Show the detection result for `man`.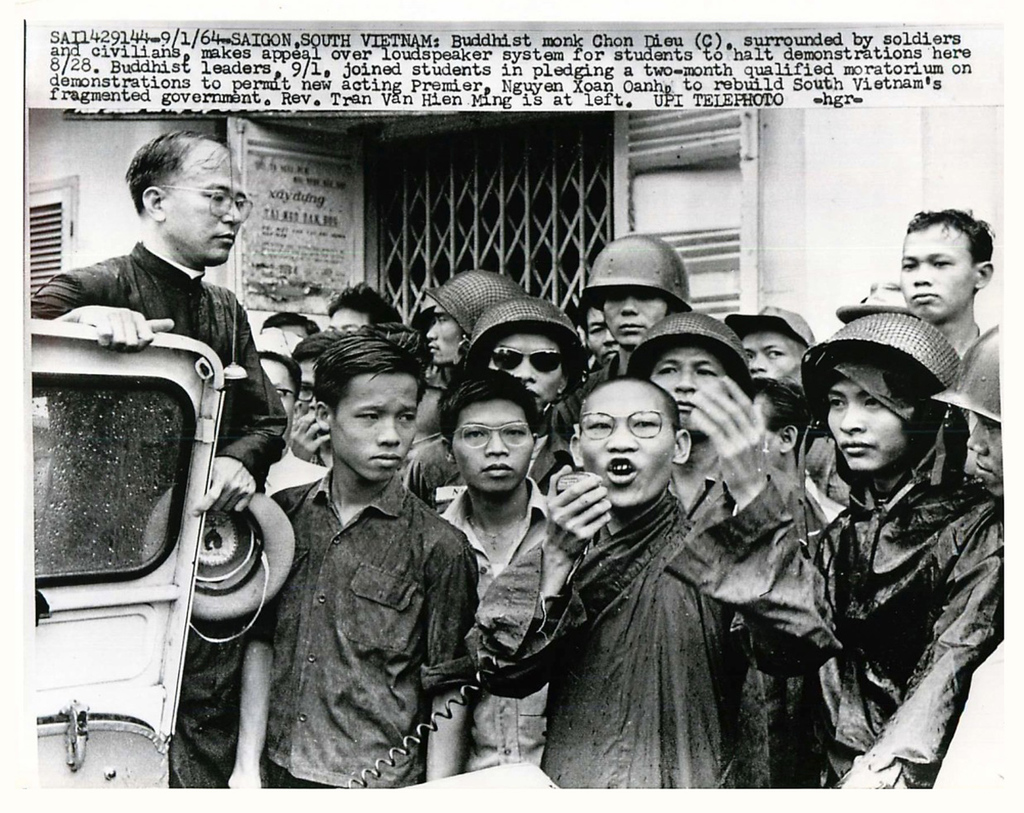
bbox=(406, 297, 585, 509).
